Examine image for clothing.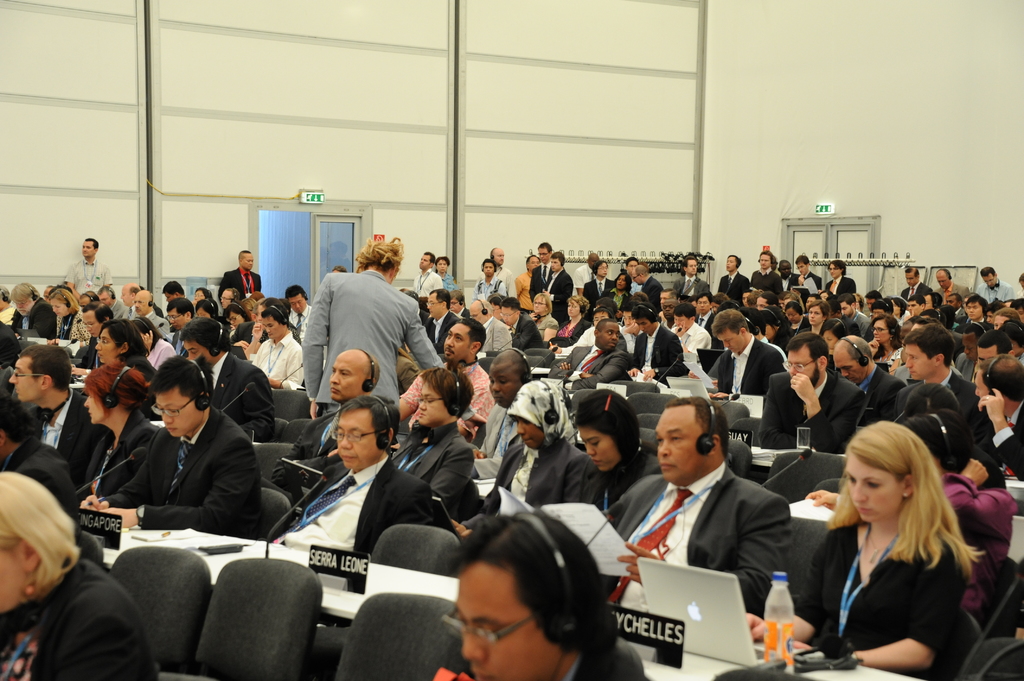
Examination result: (690, 309, 715, 335).
